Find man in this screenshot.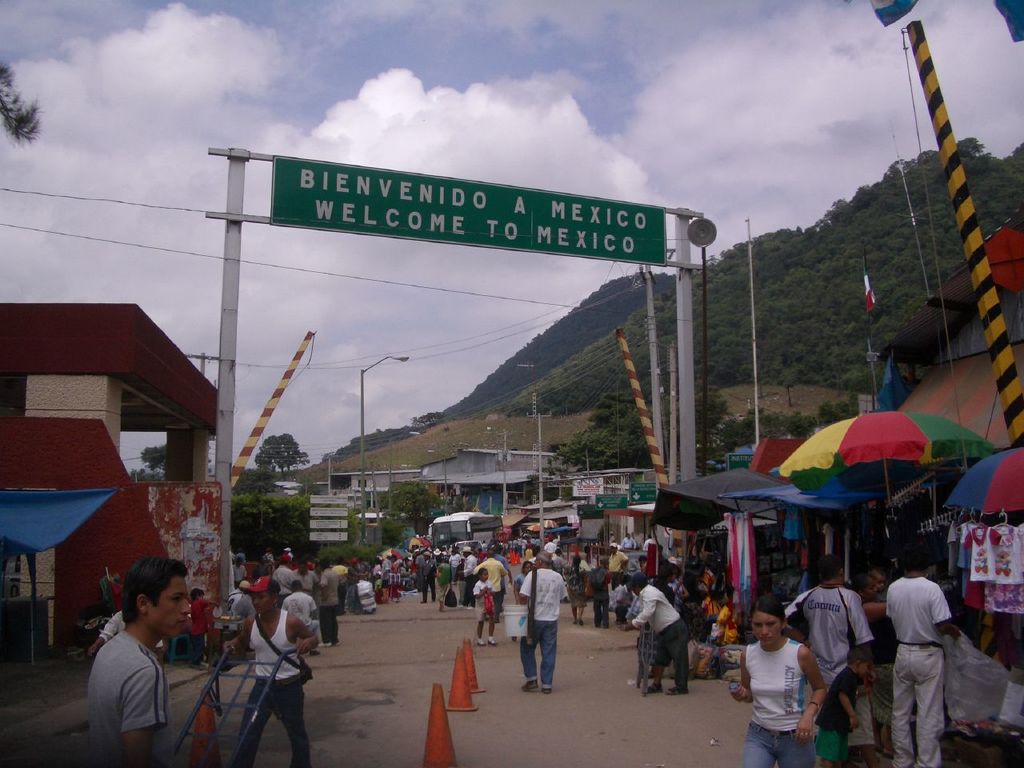
The bounding box for man is <box>882,550,960,762</box>.
